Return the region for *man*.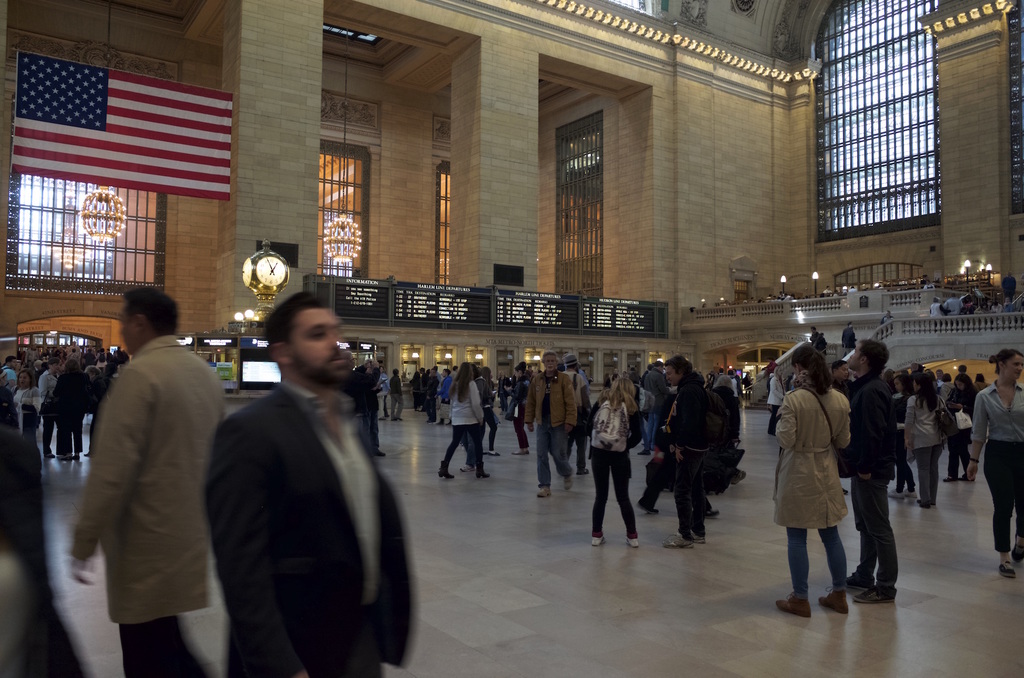
[x1=387, y1=364, x2=406, y2=424].
